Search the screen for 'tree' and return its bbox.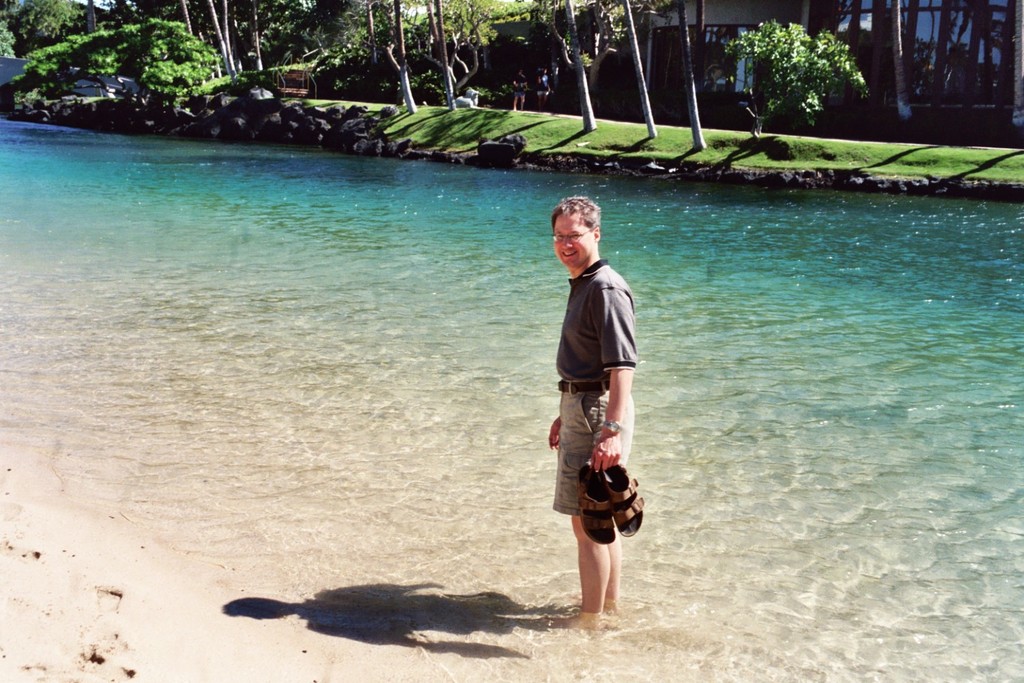
Found: [898,0,911,117].
